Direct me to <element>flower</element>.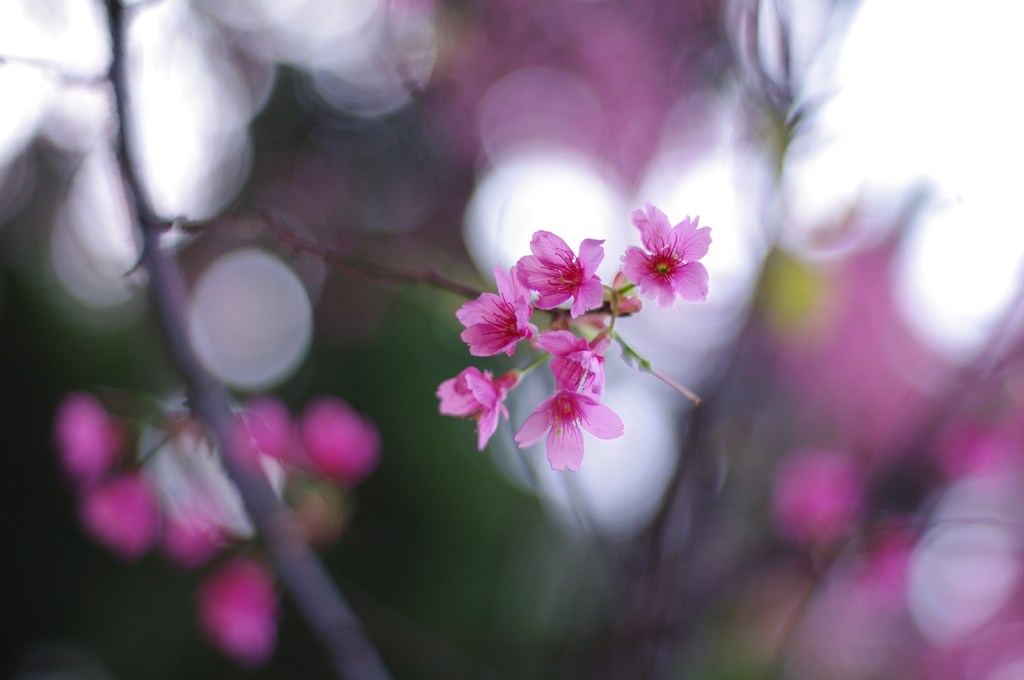
Direction: 451 260 535 363.
